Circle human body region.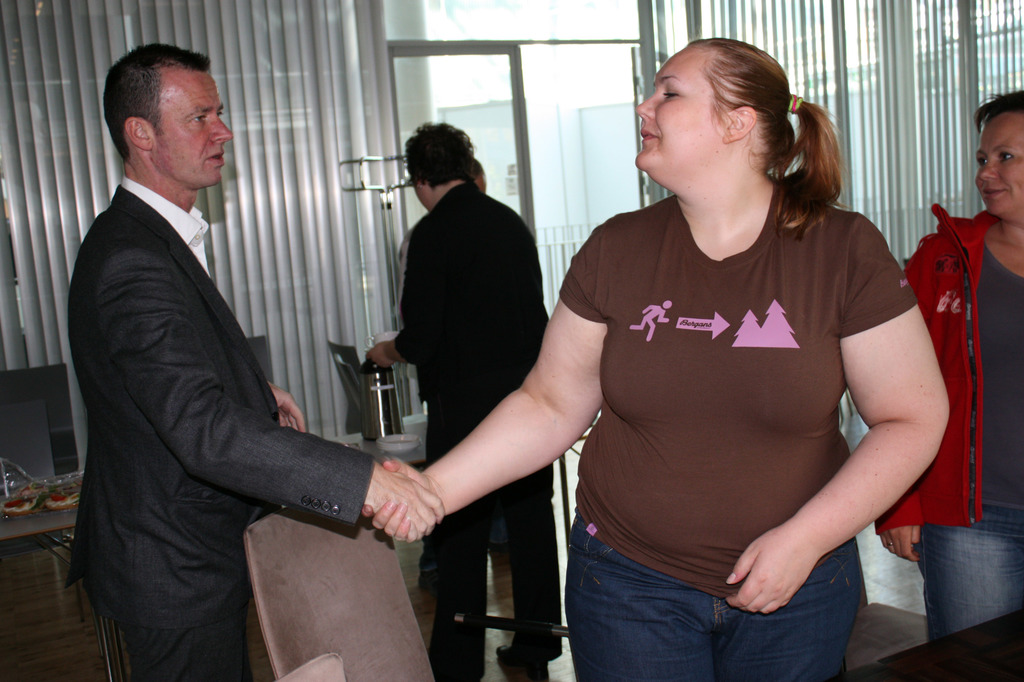
Region: Rect(869, 209, 1023, 681).
